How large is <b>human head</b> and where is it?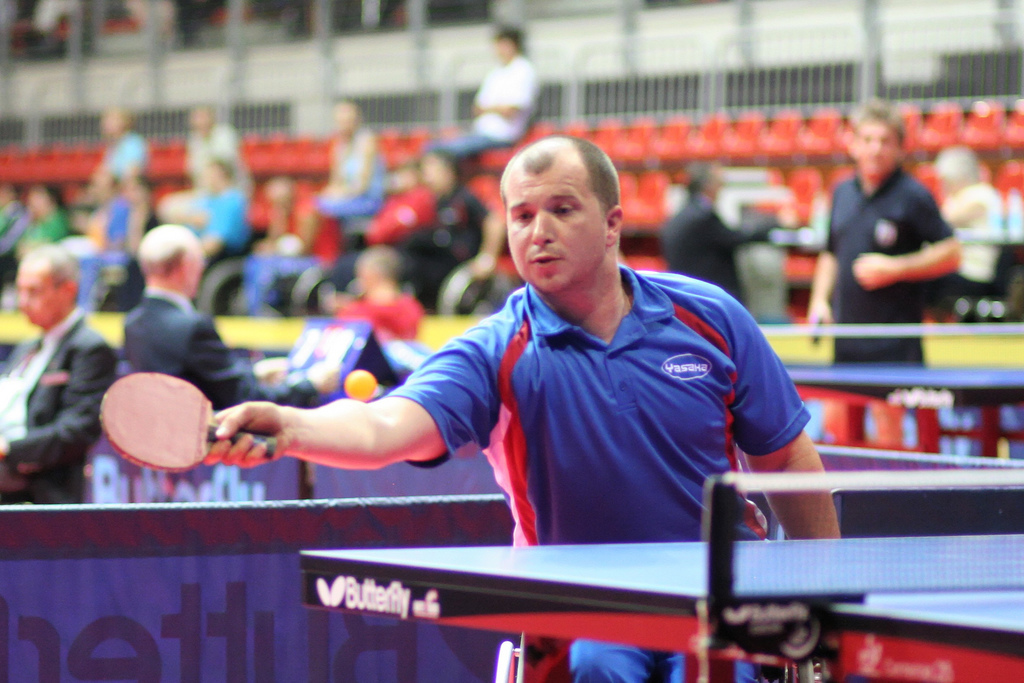
Bounding box: <bbox>677, 156, 723, 203</bbox>.
